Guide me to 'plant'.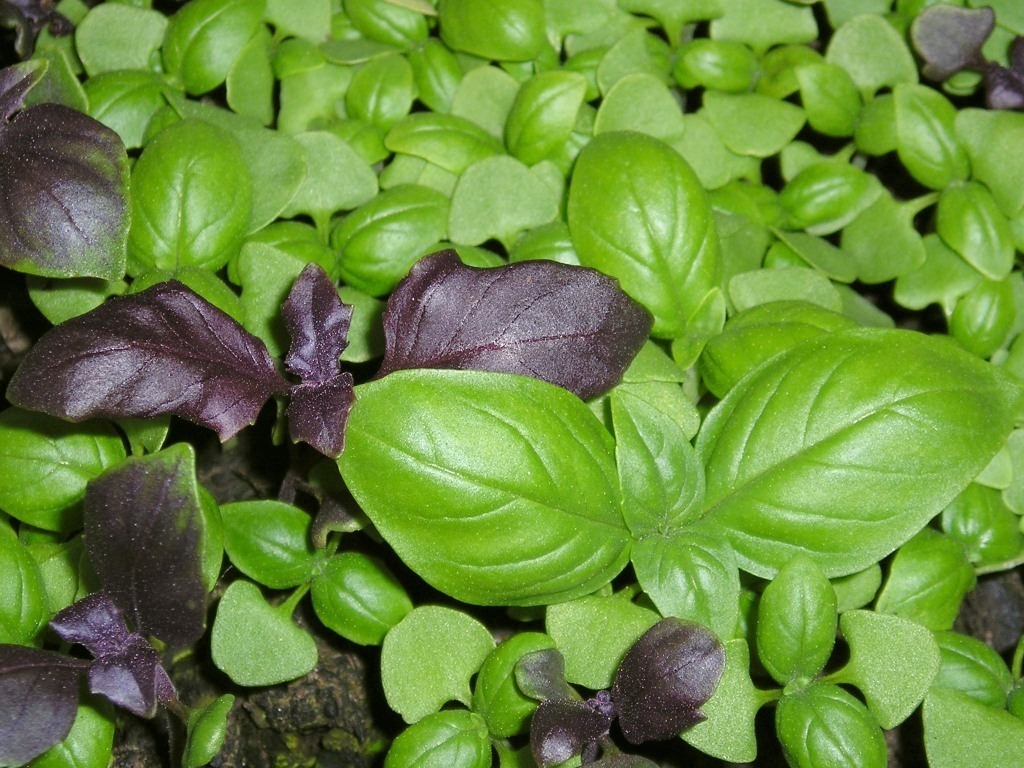
Guidance: region(17, 0, 1003, 751).
